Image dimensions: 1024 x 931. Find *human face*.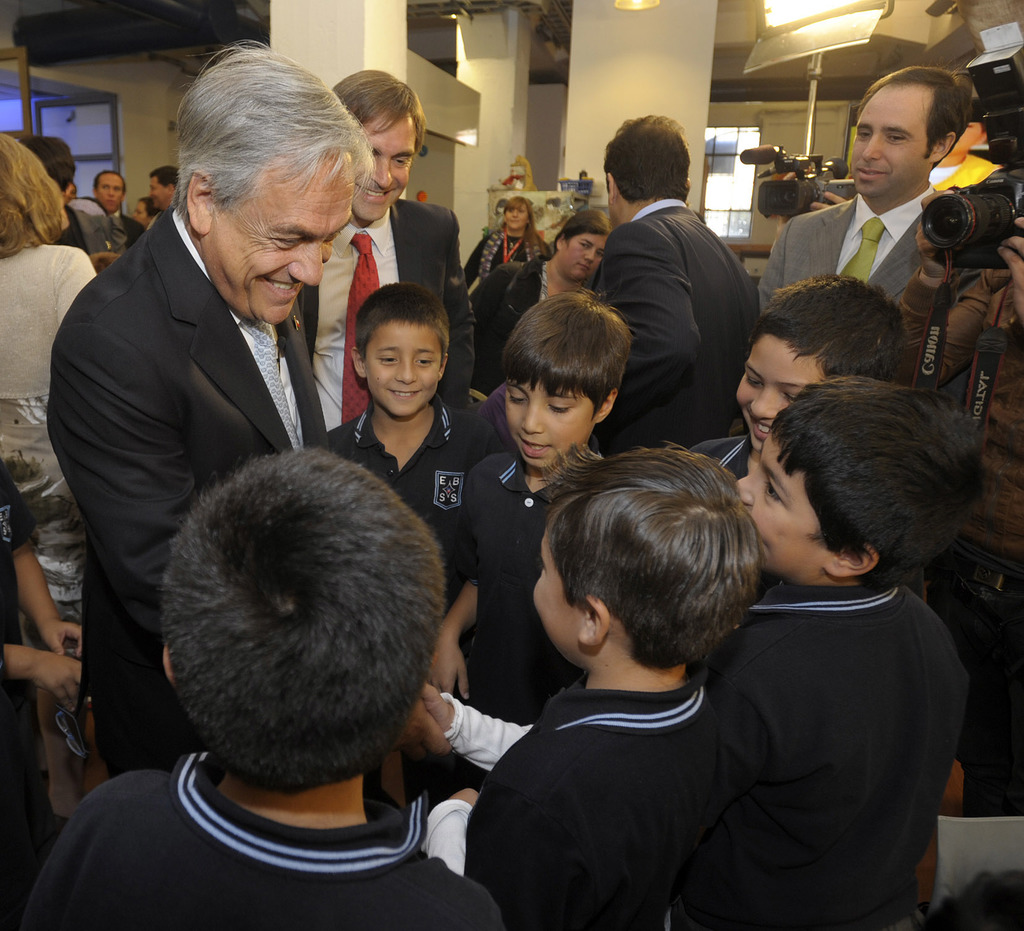
crop(360, 113, 418, 223).
